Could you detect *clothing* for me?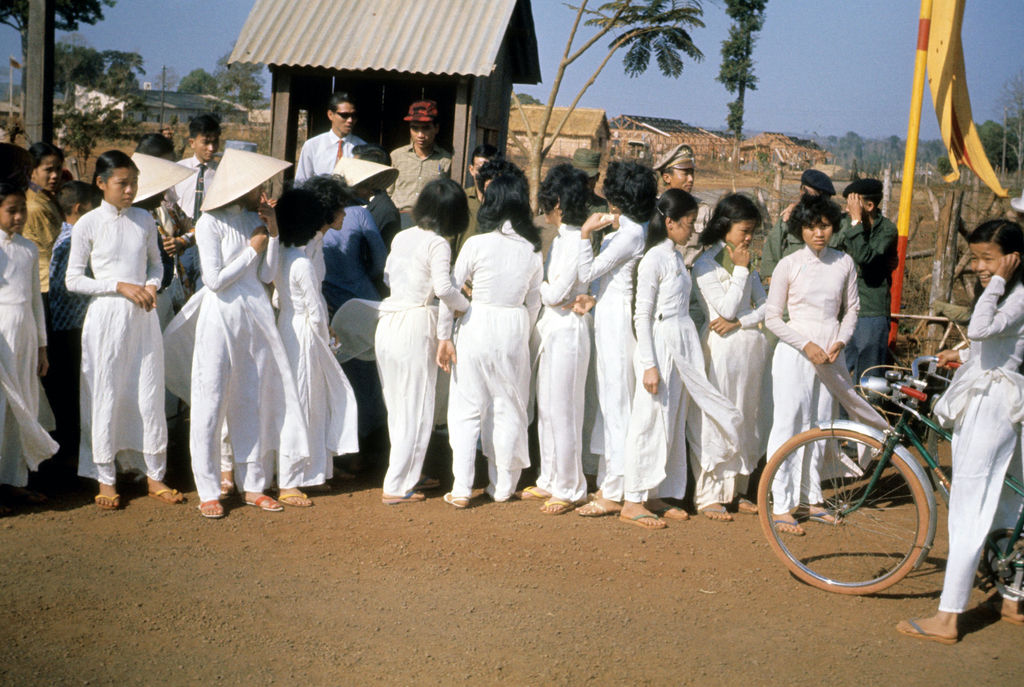
Detection result: detection(0, 225, 54, 501).
